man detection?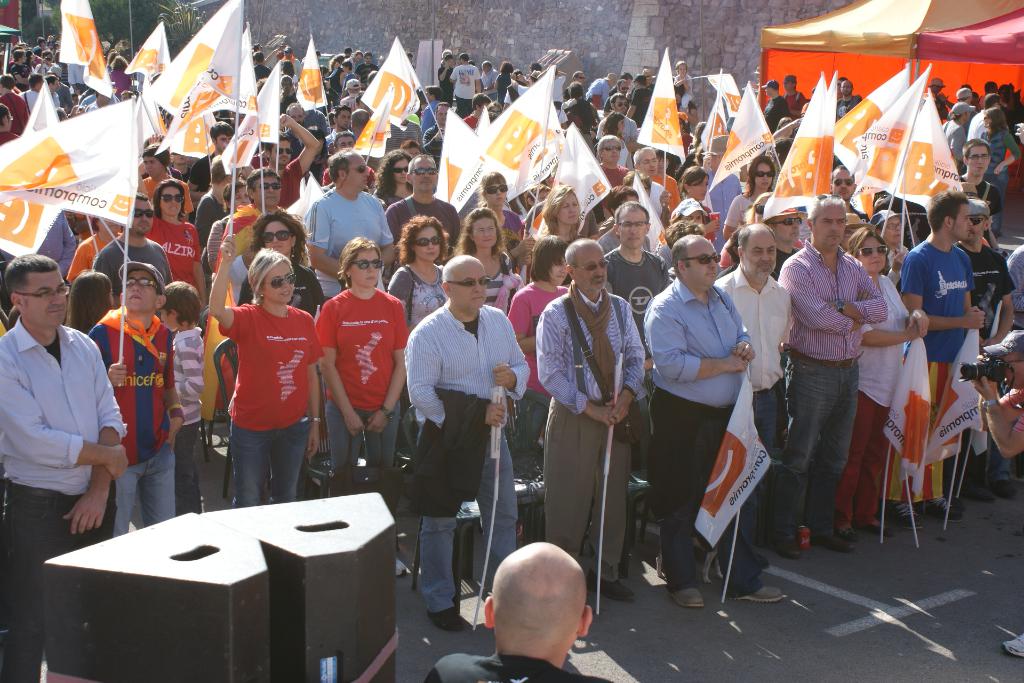
pyautogui.locateOnScreen(143, 173, 204, 295)
